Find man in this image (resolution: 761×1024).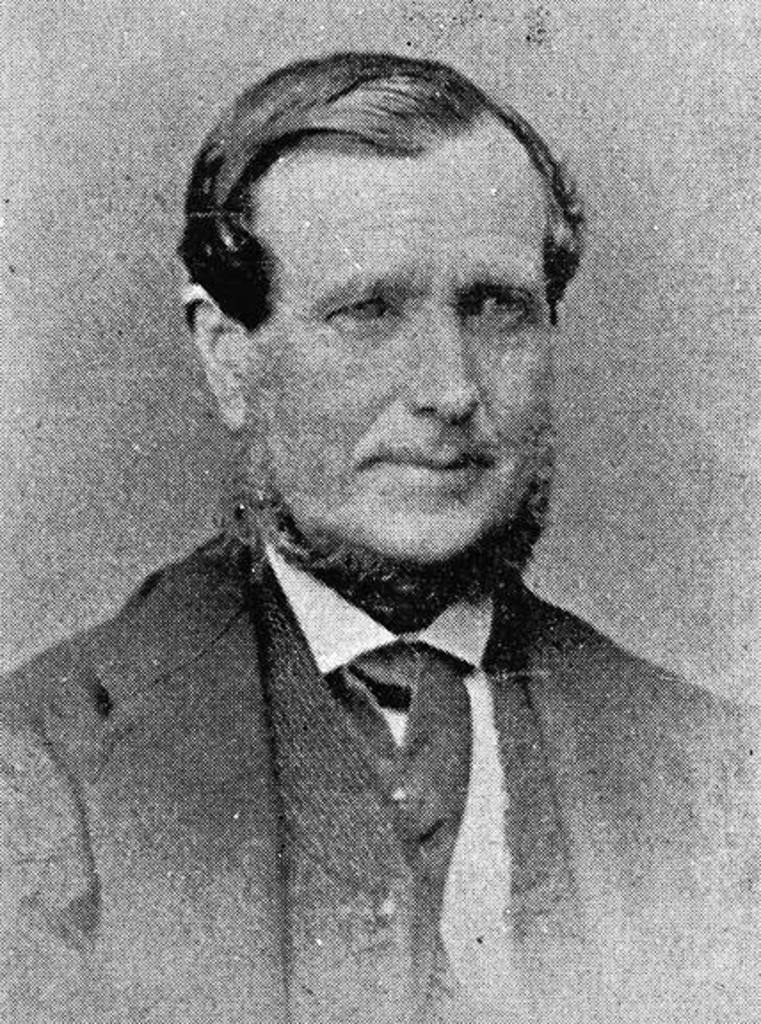
detection(27, 60, 743, 962).
